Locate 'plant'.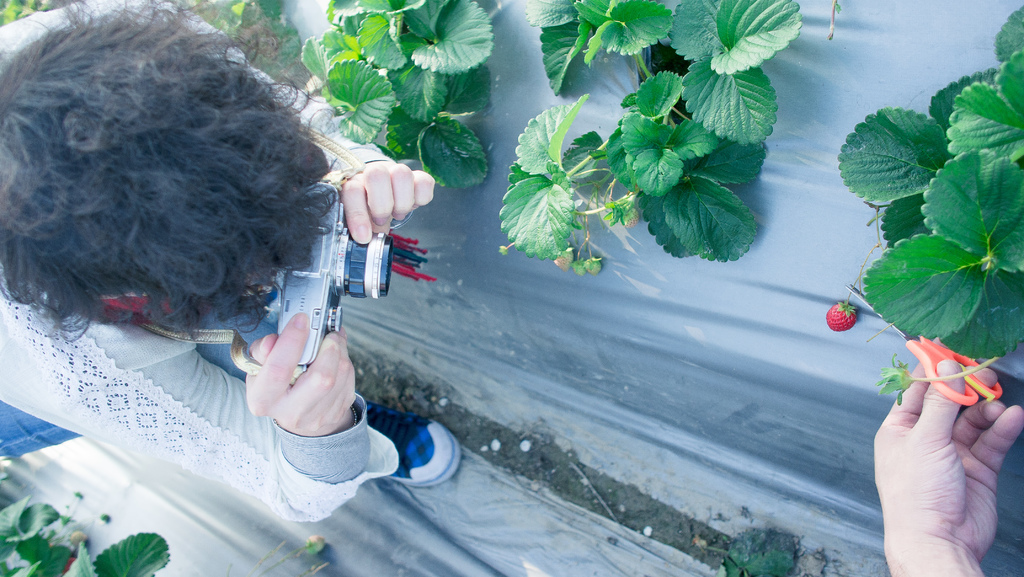
Bounding box: (301,0,499,190).
